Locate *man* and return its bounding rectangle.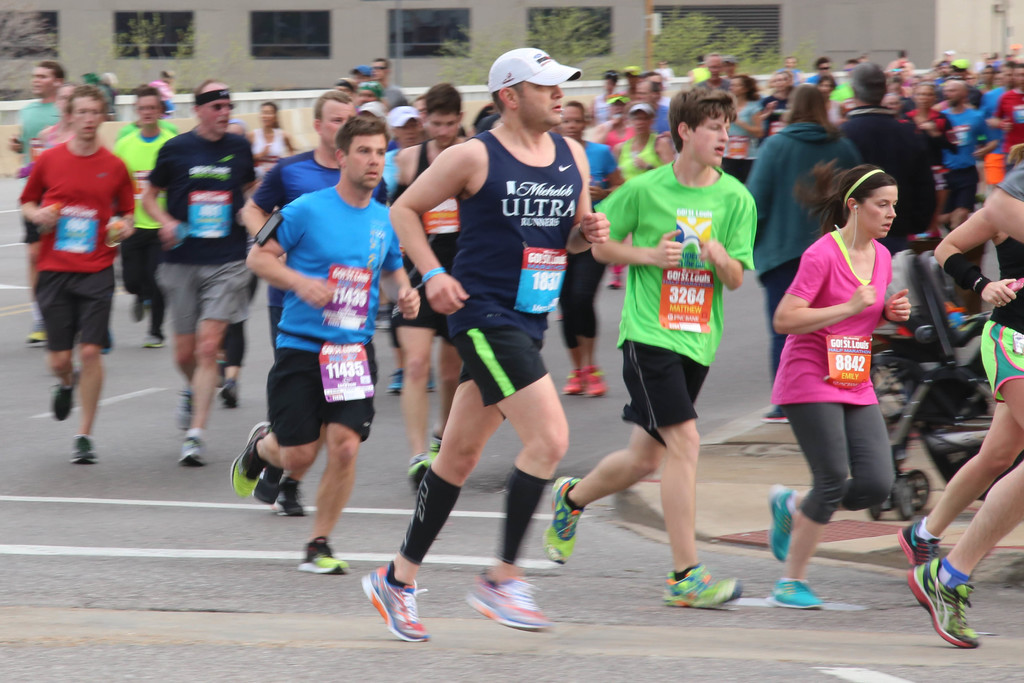
(23, 81, 89, 356).
